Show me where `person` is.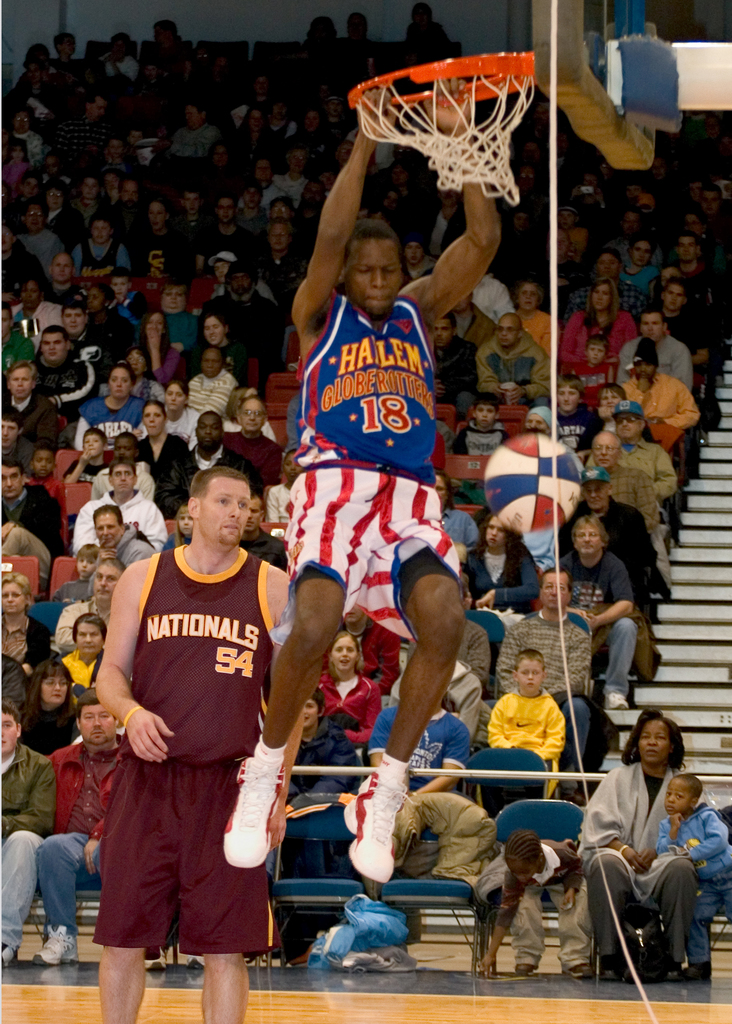
`person` is at BBox(92, 501, 158, 573).
